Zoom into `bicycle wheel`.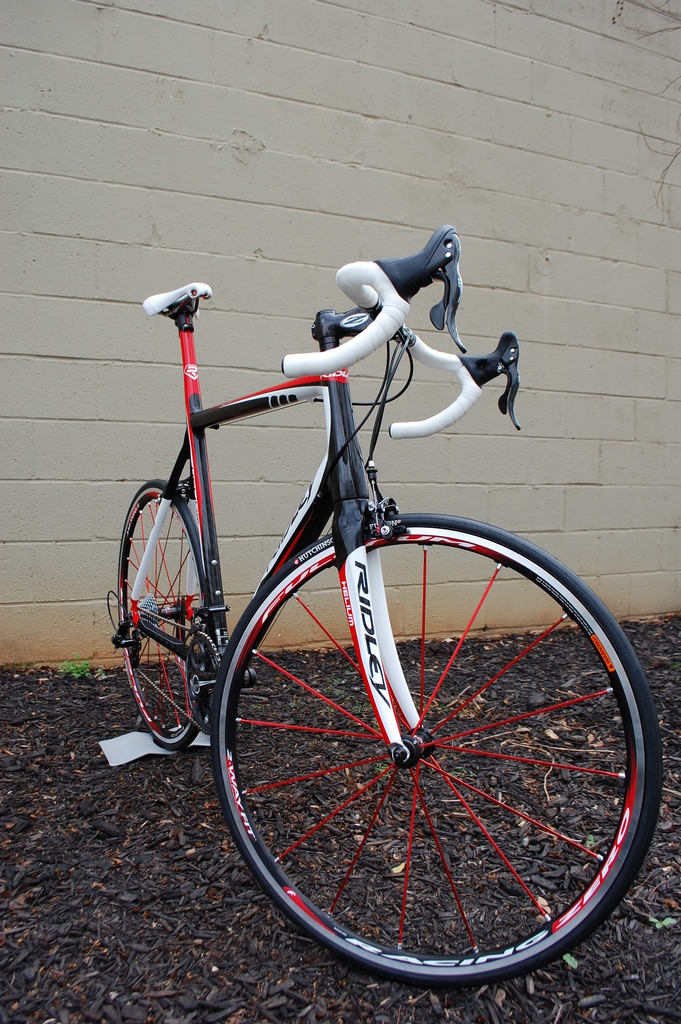
Zoom target: pyautogui.locateOnScreen(211, 513, 668, 991).
